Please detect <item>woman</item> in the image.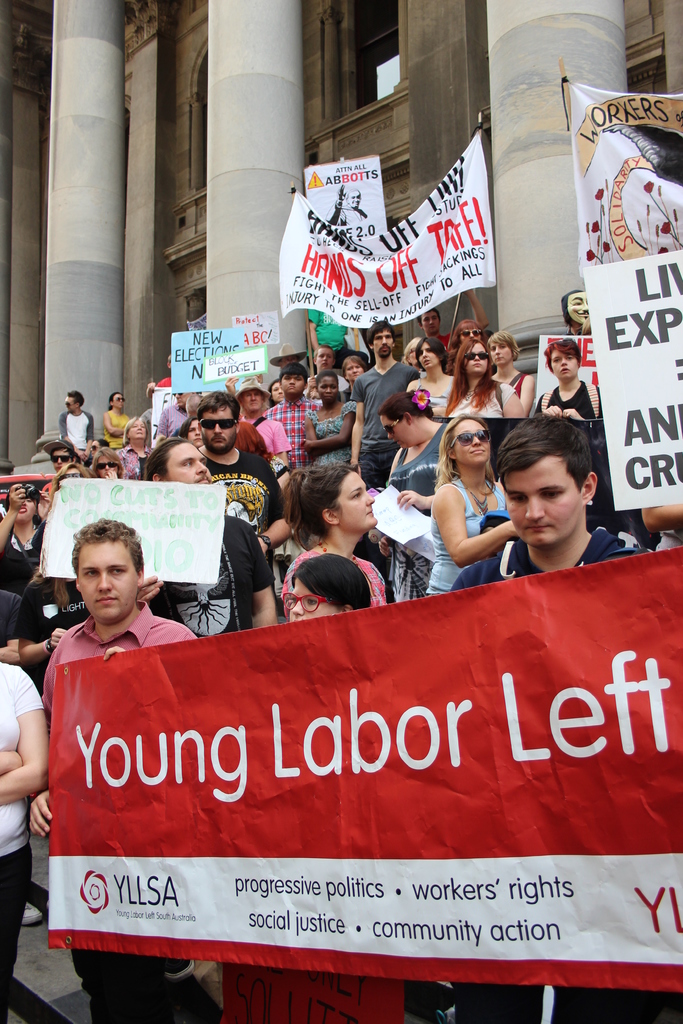
bbox=[449, 337, 519, 428].
